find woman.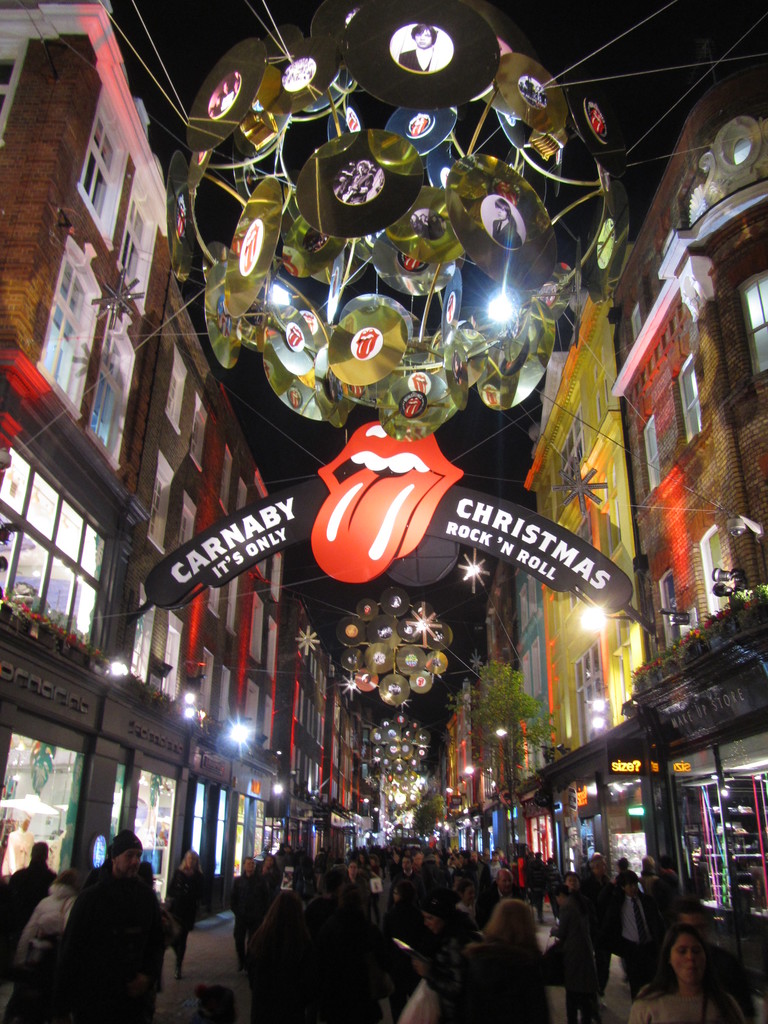
locate(620, 924, 751, 1023).
